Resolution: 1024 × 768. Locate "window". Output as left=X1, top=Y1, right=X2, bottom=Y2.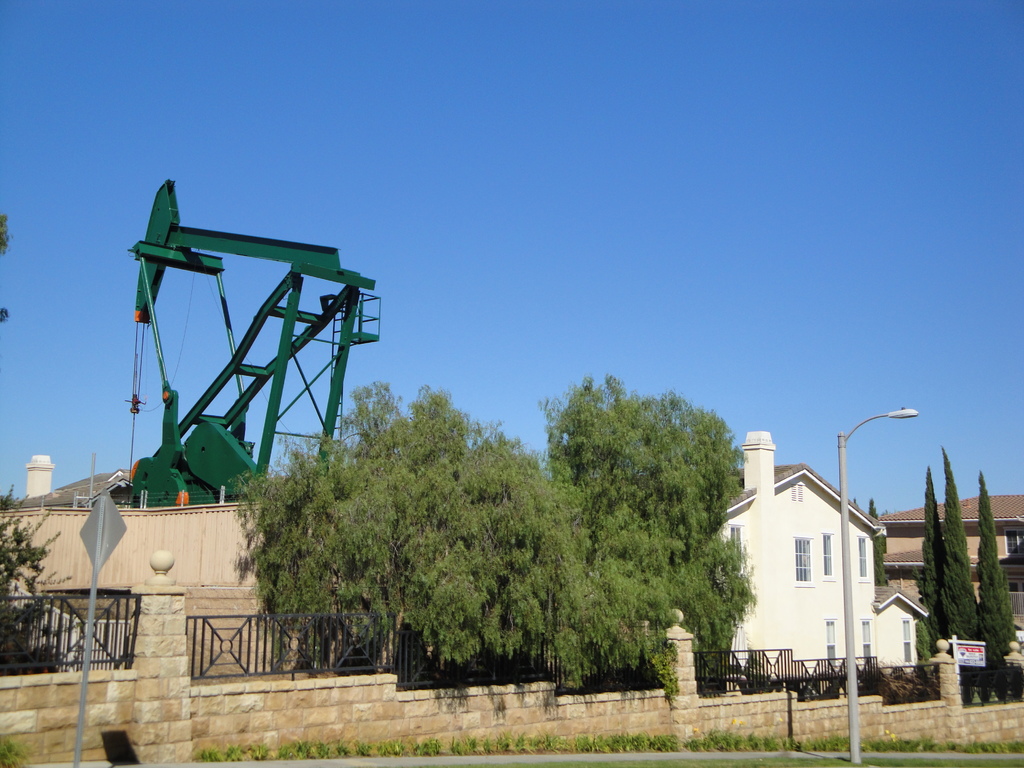
left=822, top=532, right=833, bottom=582.
